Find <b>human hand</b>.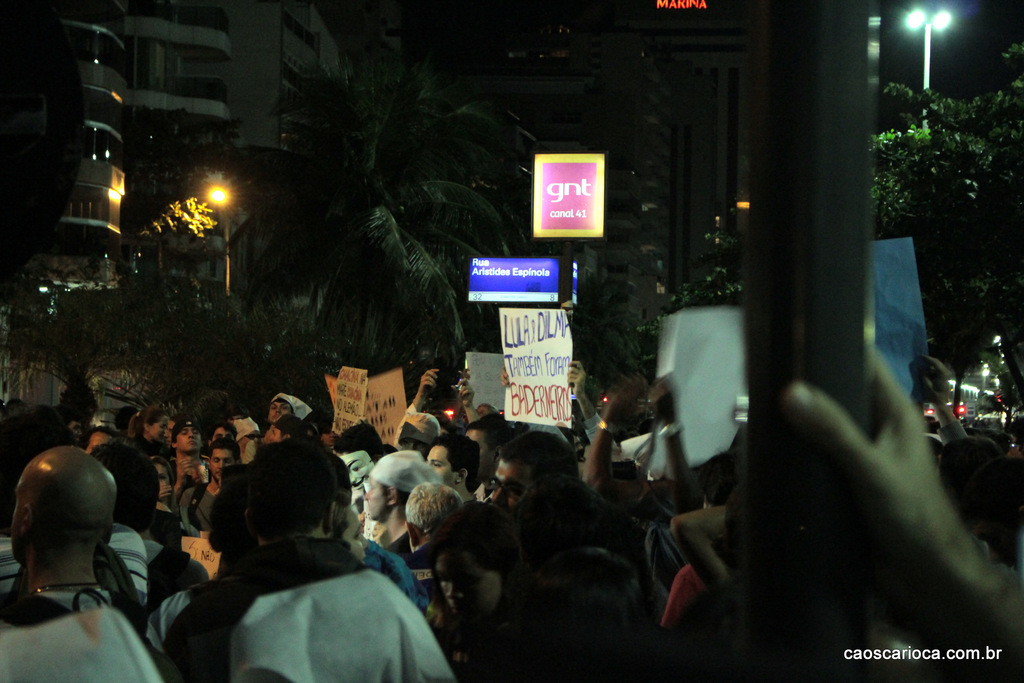
[left=372, top=523, right=390, bottom=549].
